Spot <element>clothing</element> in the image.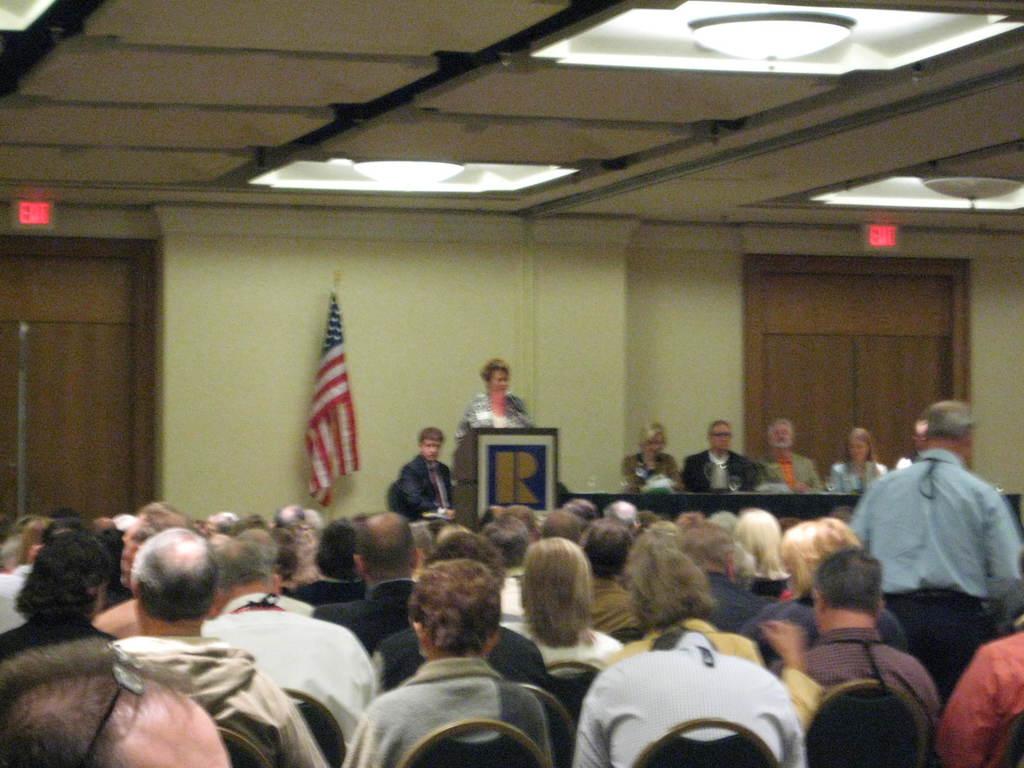
<element>clothing</element> found at 567,632,806,767.
